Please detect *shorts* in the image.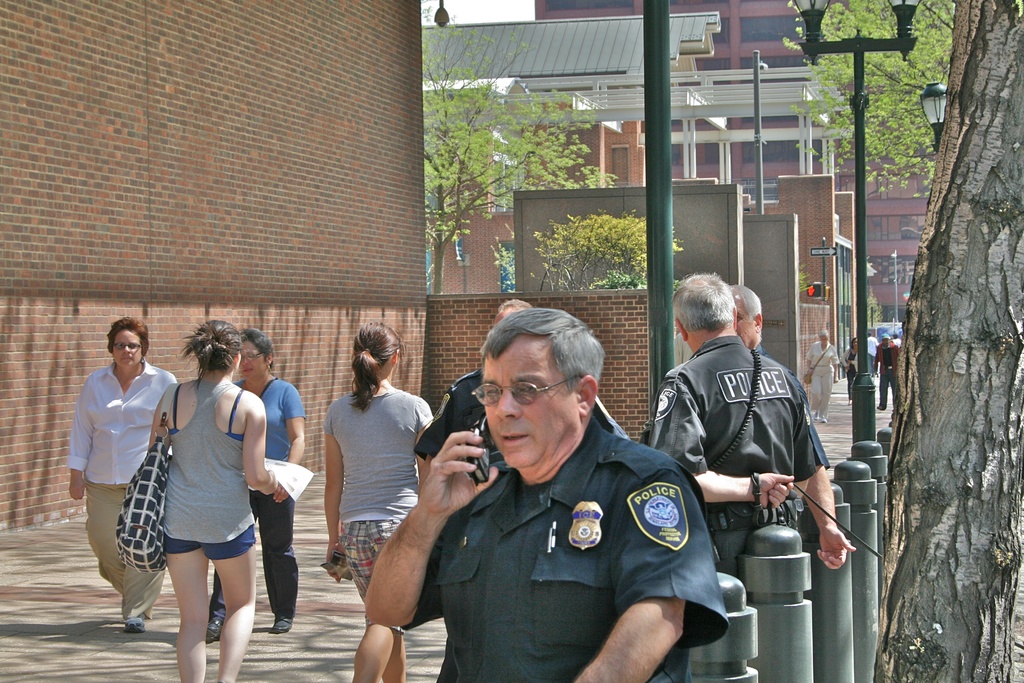
x1=161, y1=523, x2=255, y2=559.
